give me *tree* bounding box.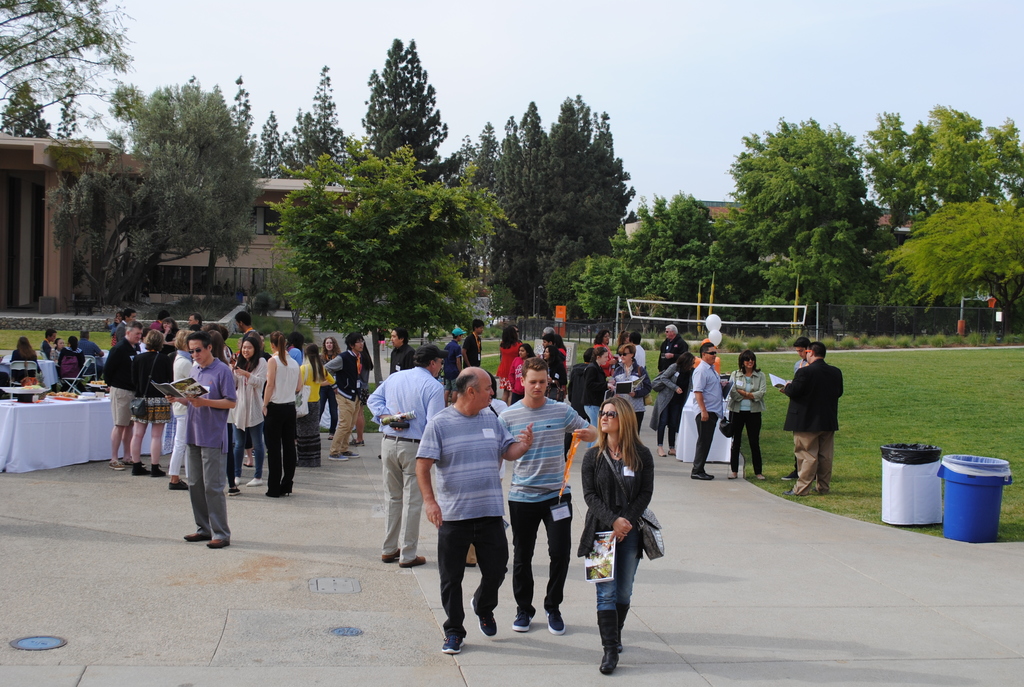
bbox=(565, 184, 699, 322).
